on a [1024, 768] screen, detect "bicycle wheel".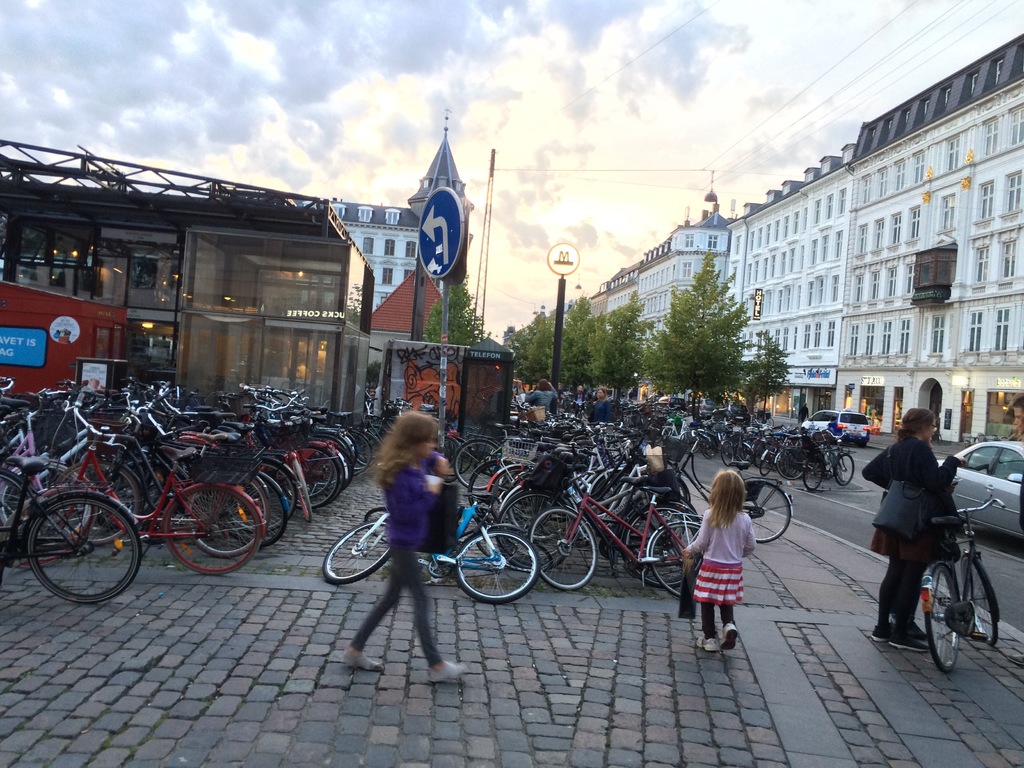
(x1=26, y1=492, x2=127, y2=602).
